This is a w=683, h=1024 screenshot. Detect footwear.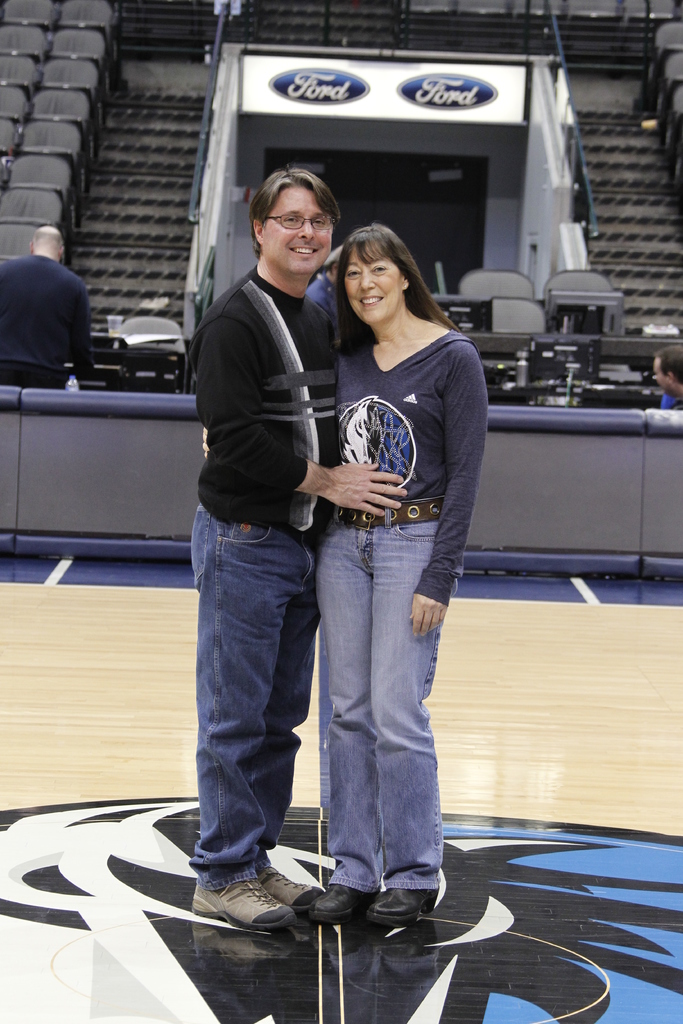
<box>375,883,436,923</box>.
